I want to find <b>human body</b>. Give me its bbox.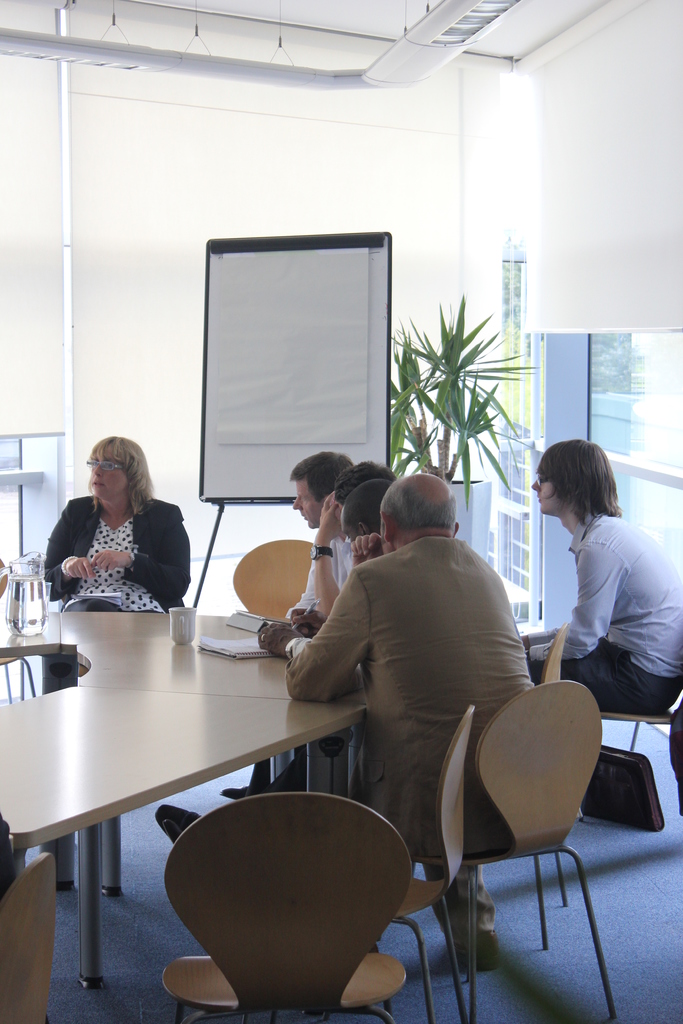
<box>336,465,410,612</box>.
